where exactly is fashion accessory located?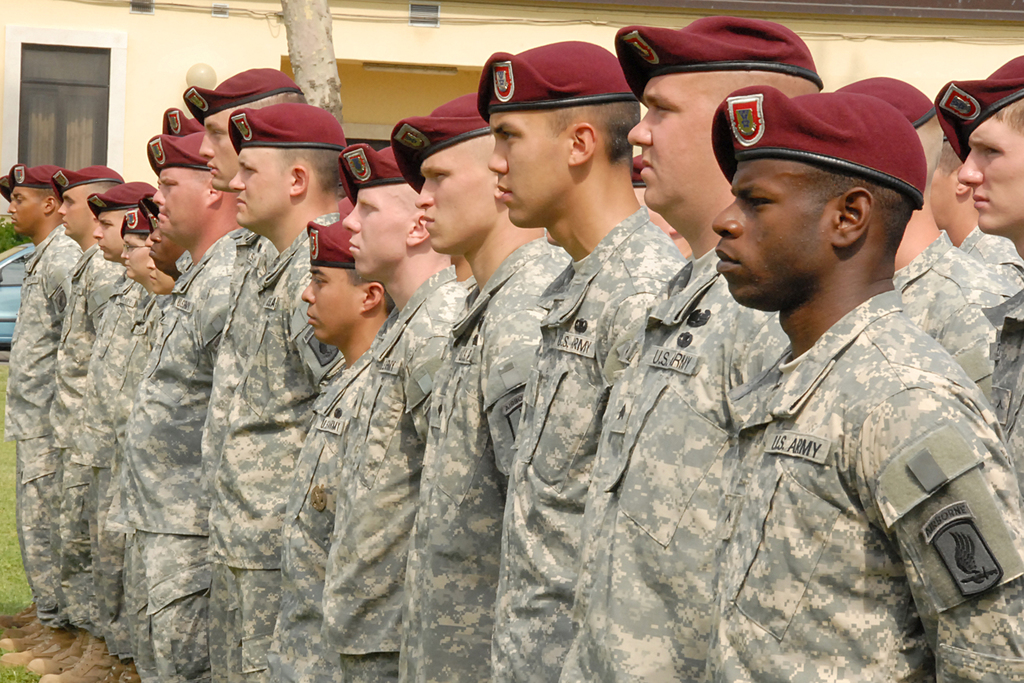
Its bounding box is 614,19,824,86.
